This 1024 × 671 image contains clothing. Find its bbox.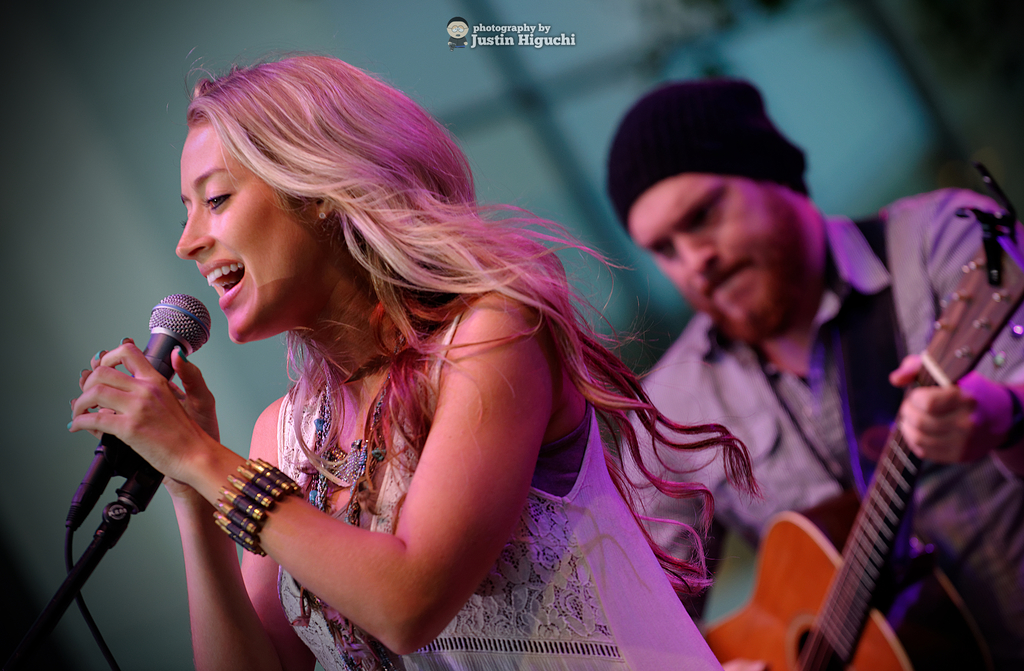
714,176,999,669.
